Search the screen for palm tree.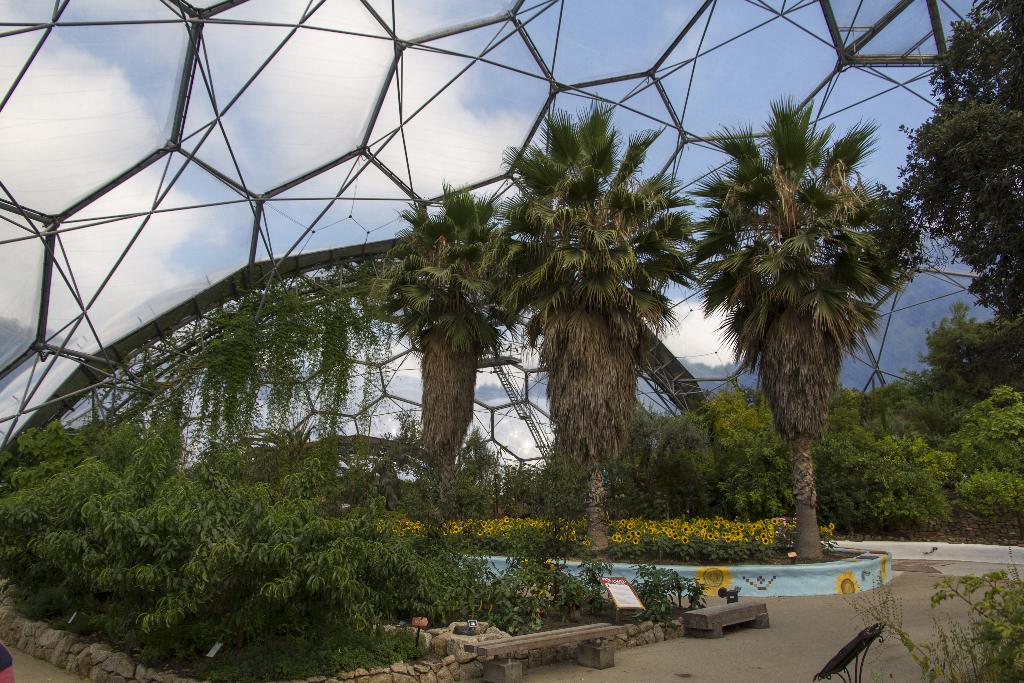
Found at 703 124 926 583.
